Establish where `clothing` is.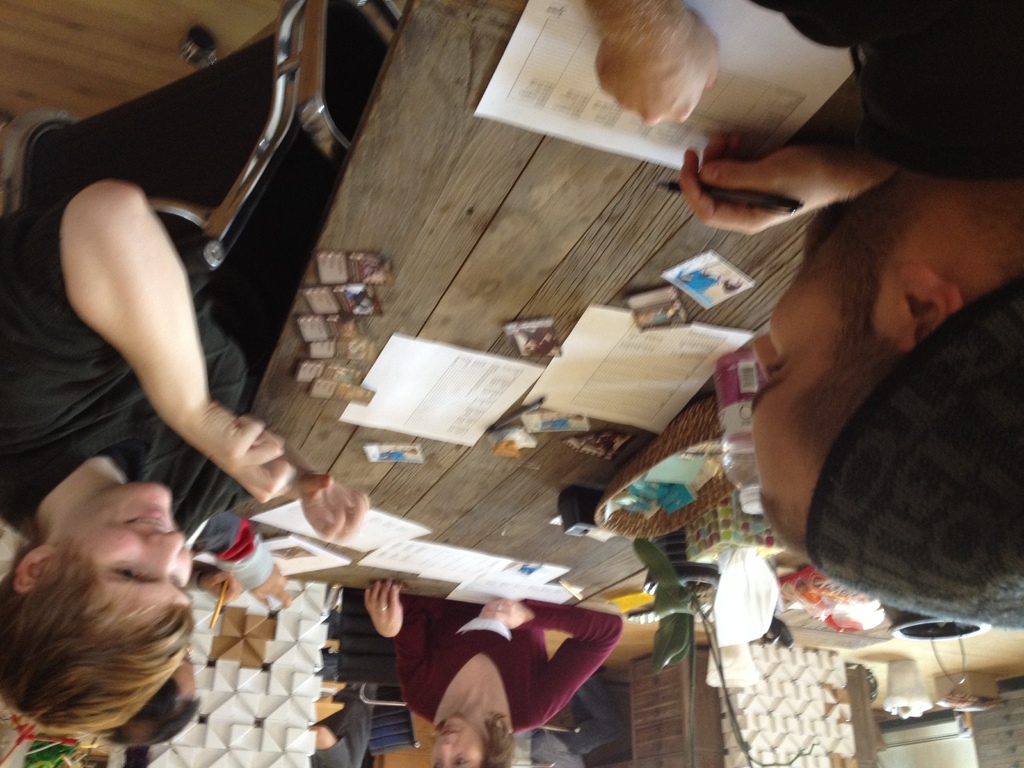
Established at bbox(392, 594, 623, 734).
